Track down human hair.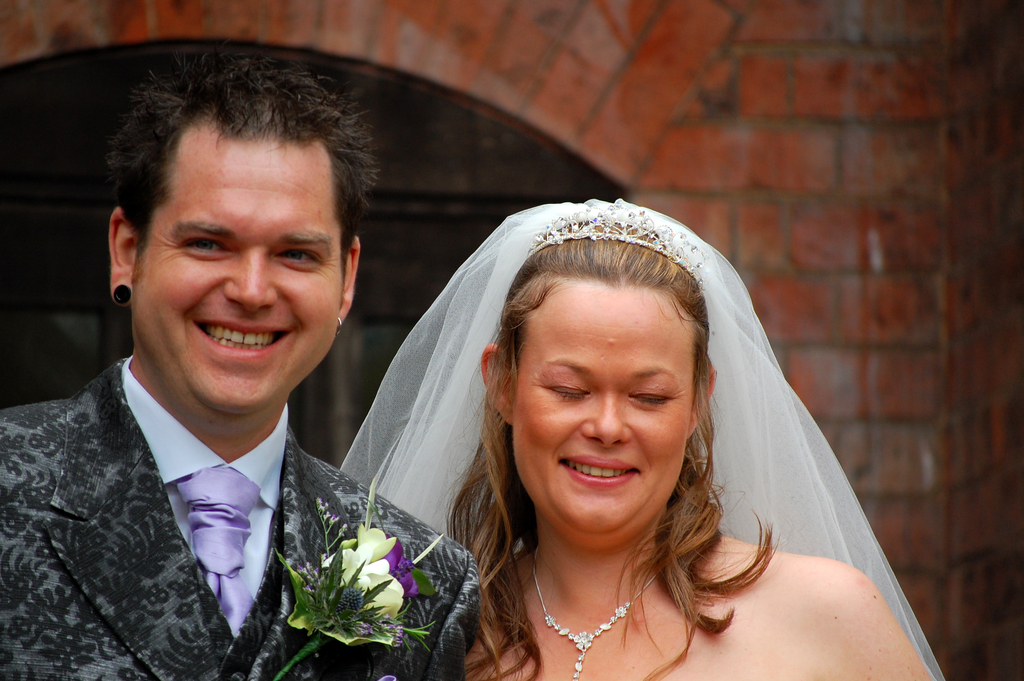
Tracked to l=99, t=44, r=375, b=279.
